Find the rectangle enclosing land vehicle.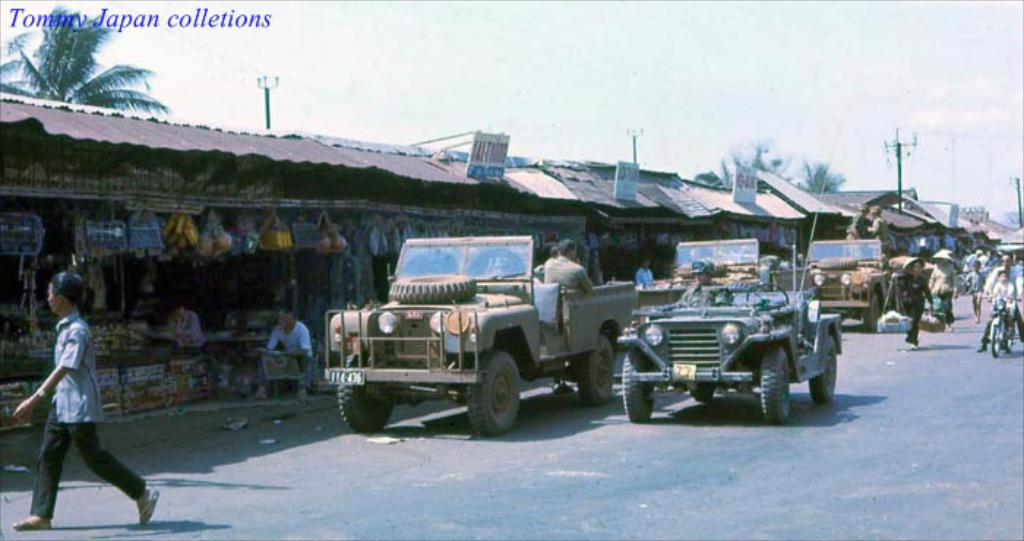
rect(673, 230, 802, 291).
